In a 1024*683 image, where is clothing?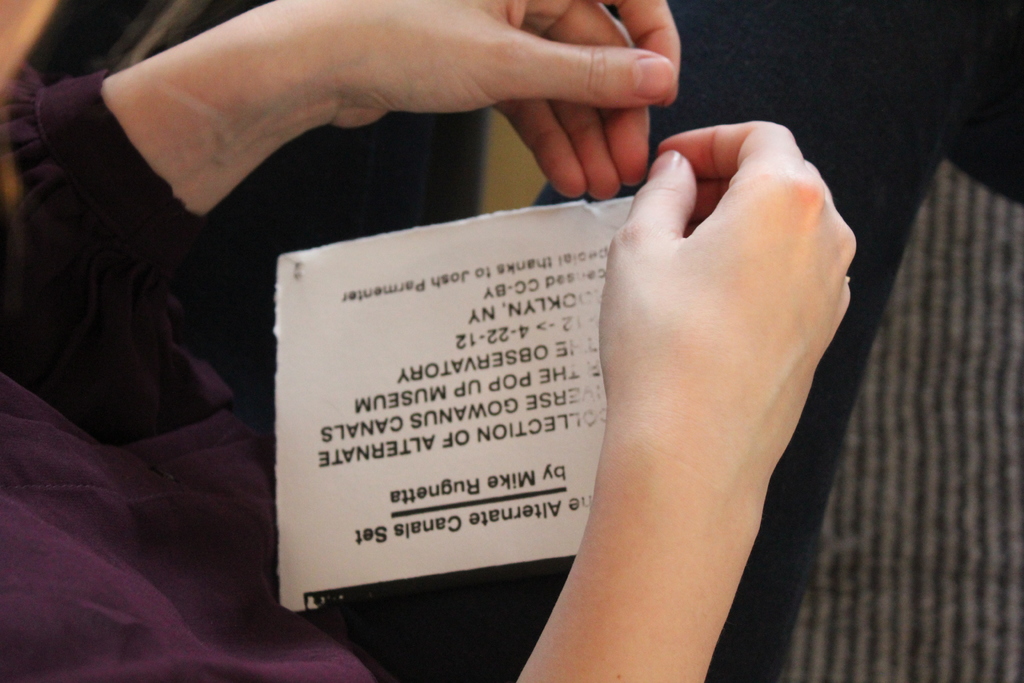
[0,70,376,682].
